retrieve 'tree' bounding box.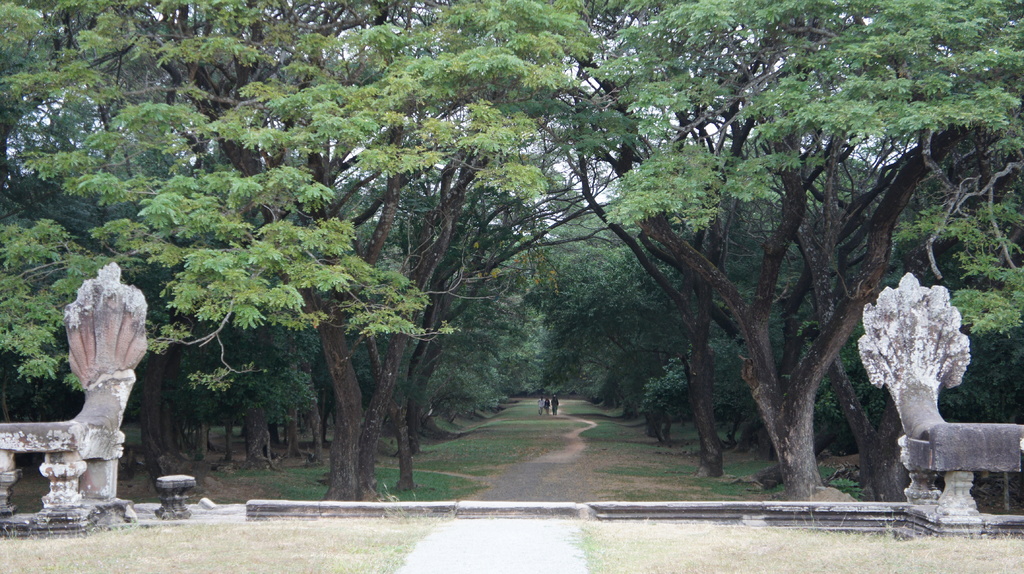
Bounding box: 156,210,316,463.
